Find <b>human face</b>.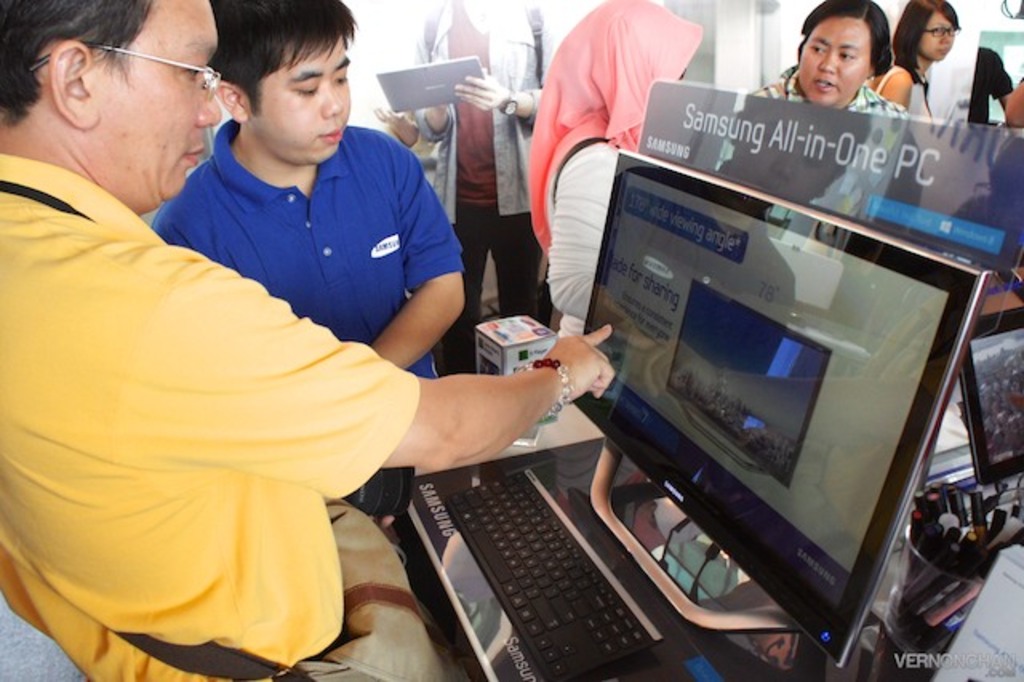
crop(805, 21, 869, 114).
